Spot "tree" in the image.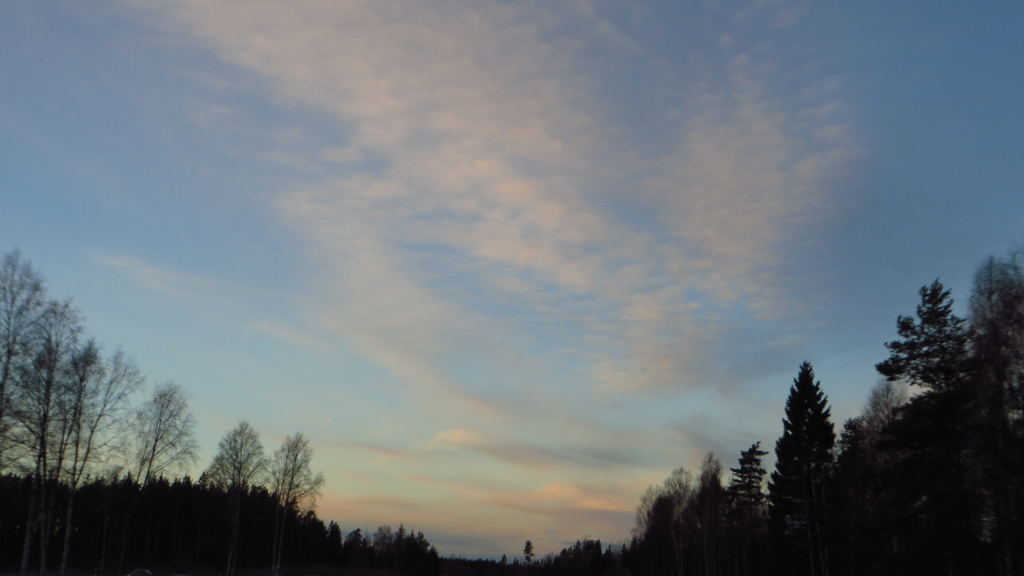
"tree" found at 126/378/201/488.
